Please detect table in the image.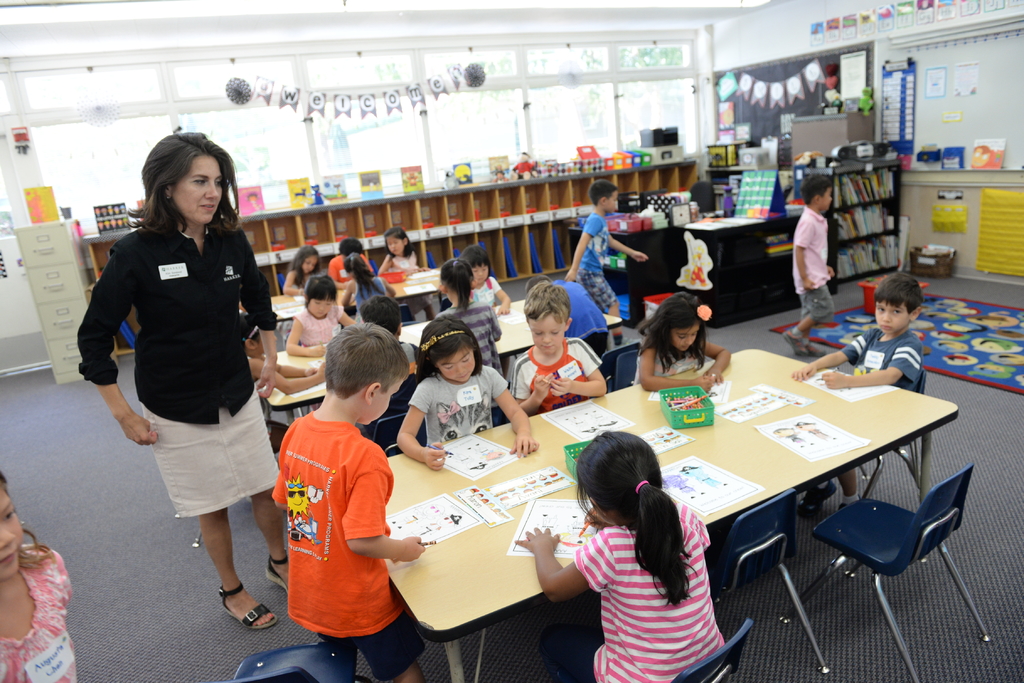
BBox(278, 262, 450, 321).
